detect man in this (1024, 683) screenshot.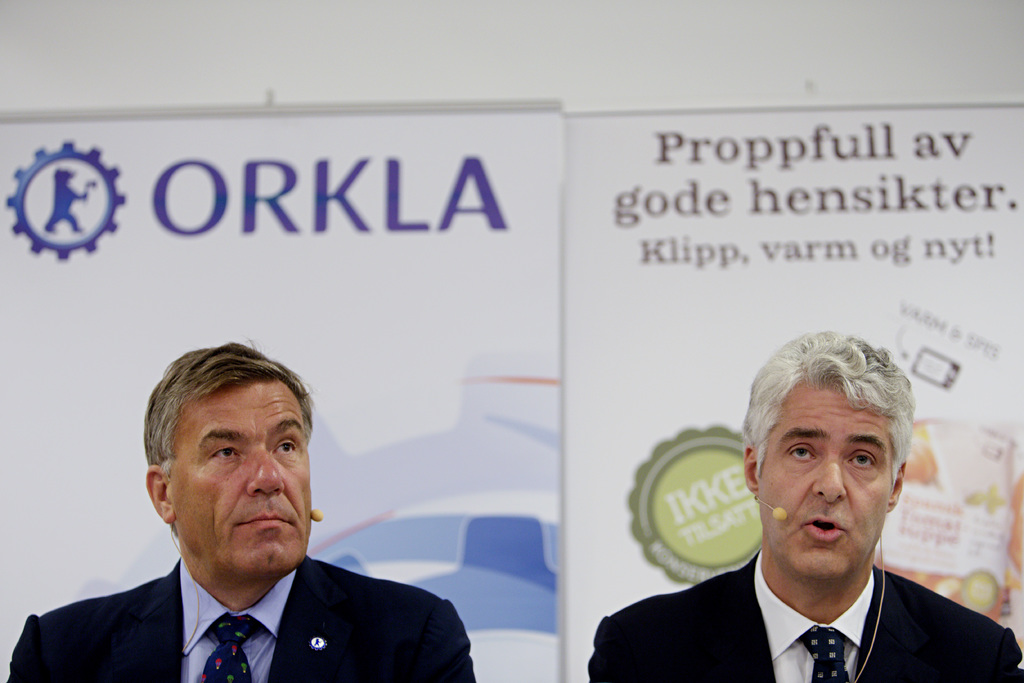
Detection: [589, 329, 1023, 682].
